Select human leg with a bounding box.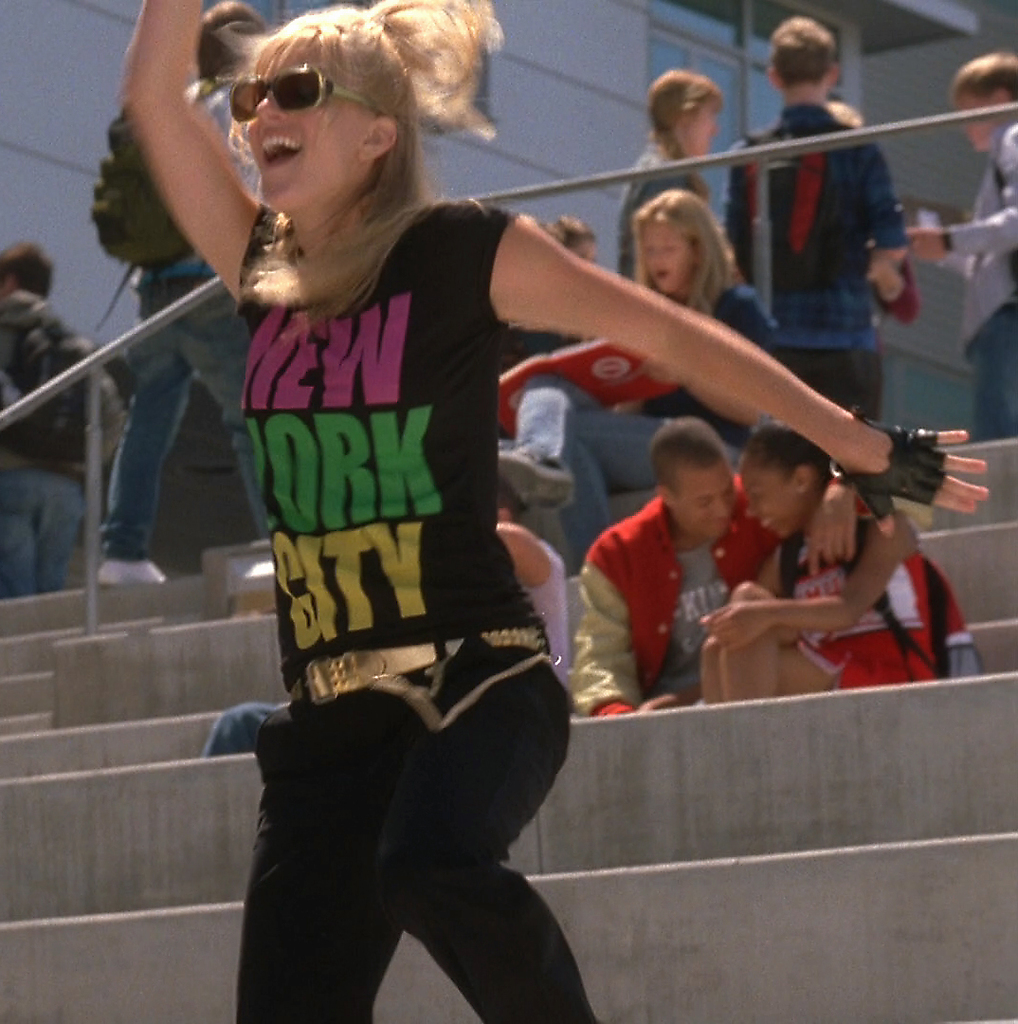
region(235, 684, 401, 1020).
